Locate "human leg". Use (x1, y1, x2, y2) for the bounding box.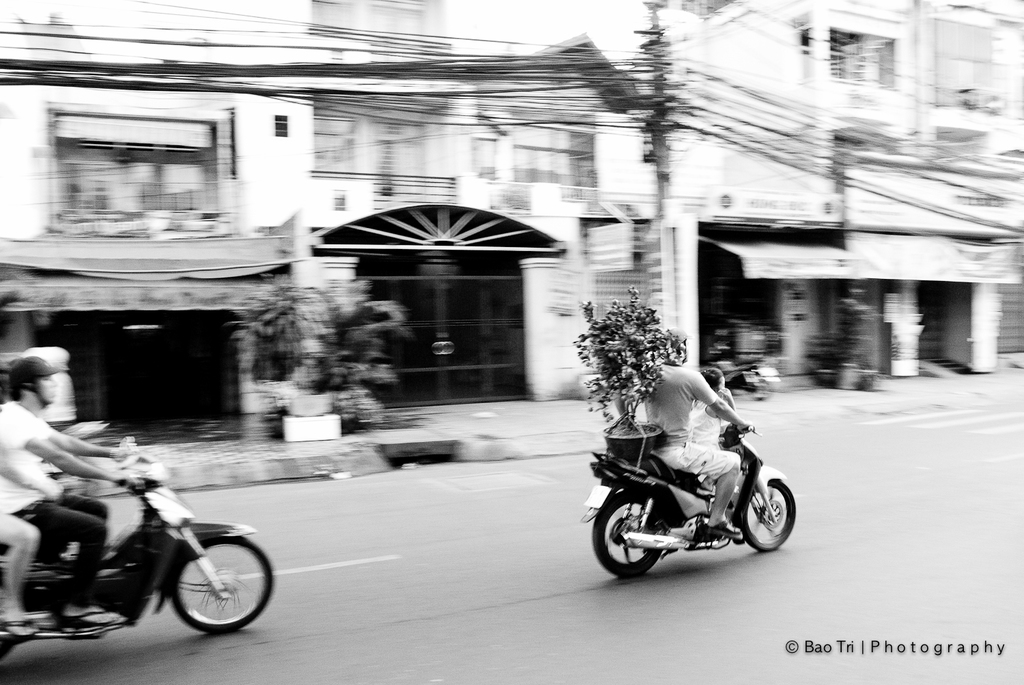
(664, 446, 740, 536).
